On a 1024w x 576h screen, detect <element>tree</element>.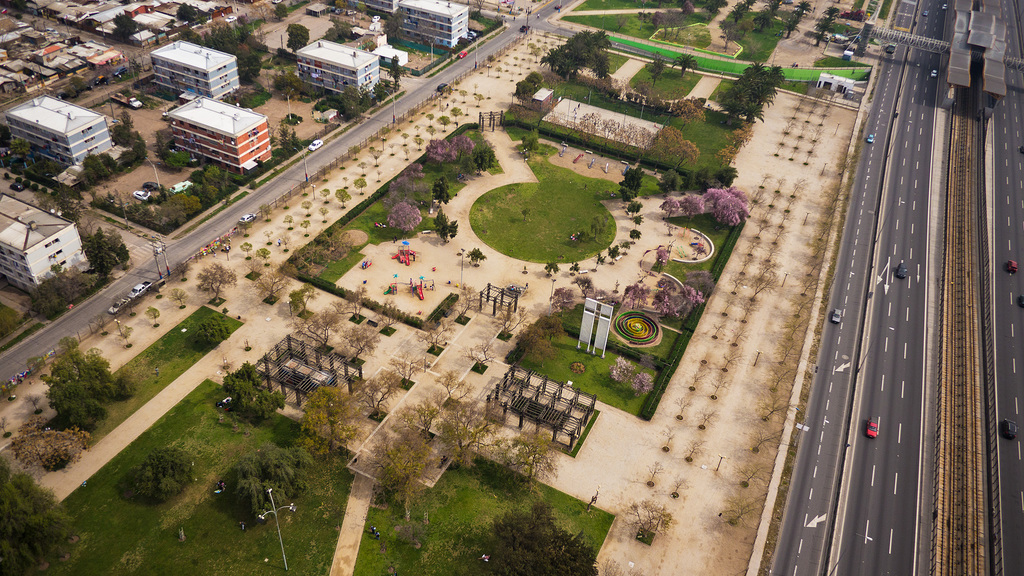
bbox=[0, 460, 72, 569].
